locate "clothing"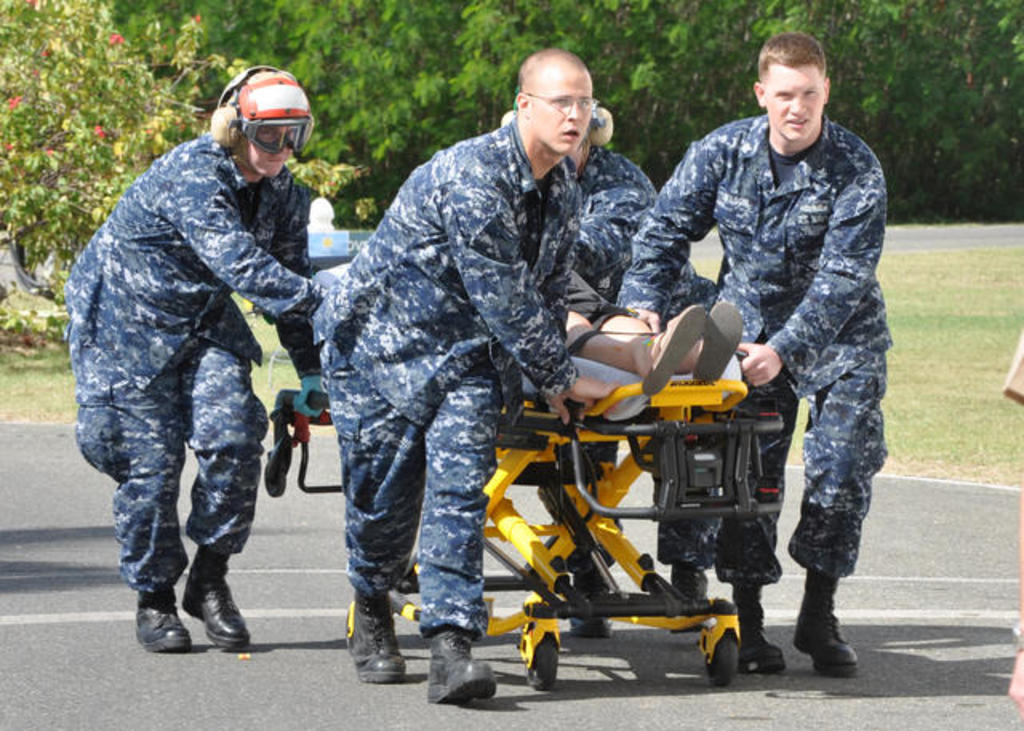
detection(307, 117, 576, 646)
